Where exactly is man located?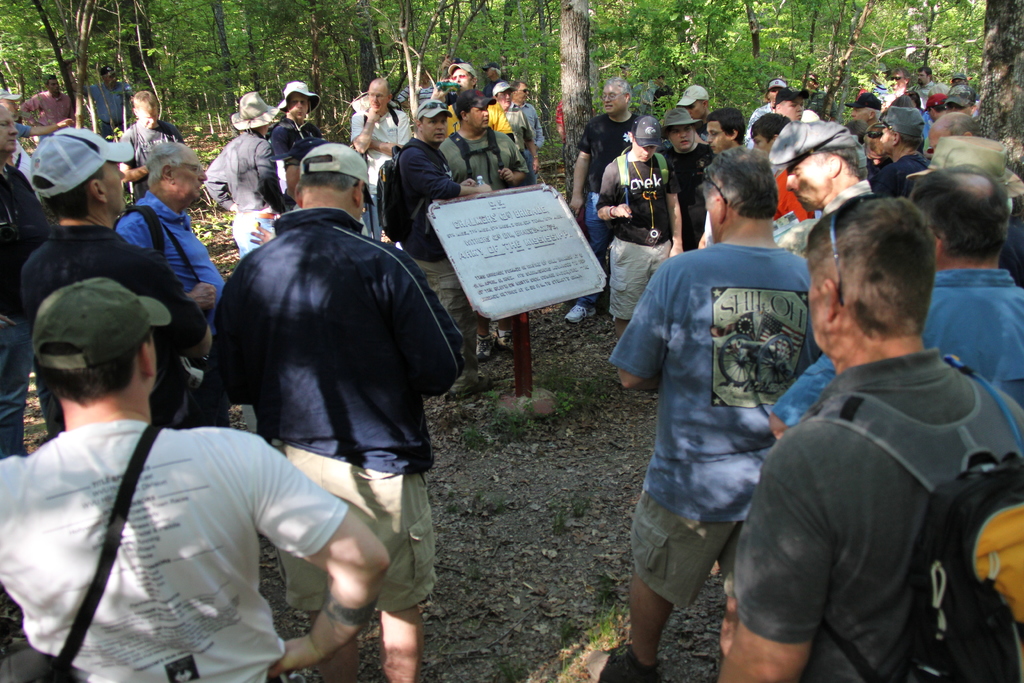
Its bounding box is <bbox>211, 135, 467, 682</bbox>.
